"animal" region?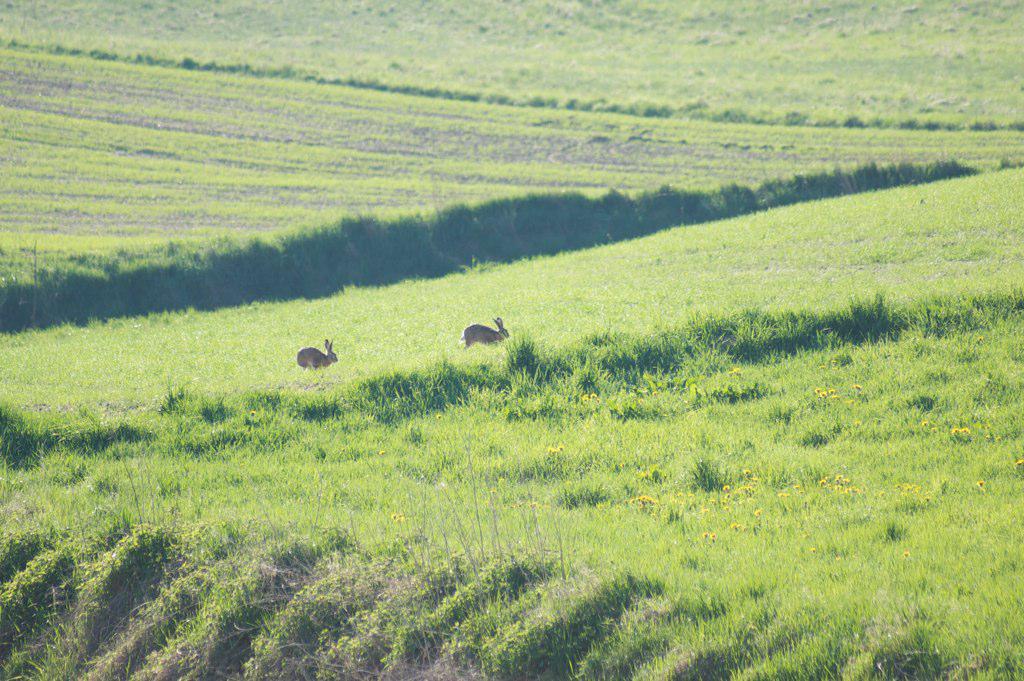
{"x1": 461, "y1": 318, "x2": 509, "y2": 350}
